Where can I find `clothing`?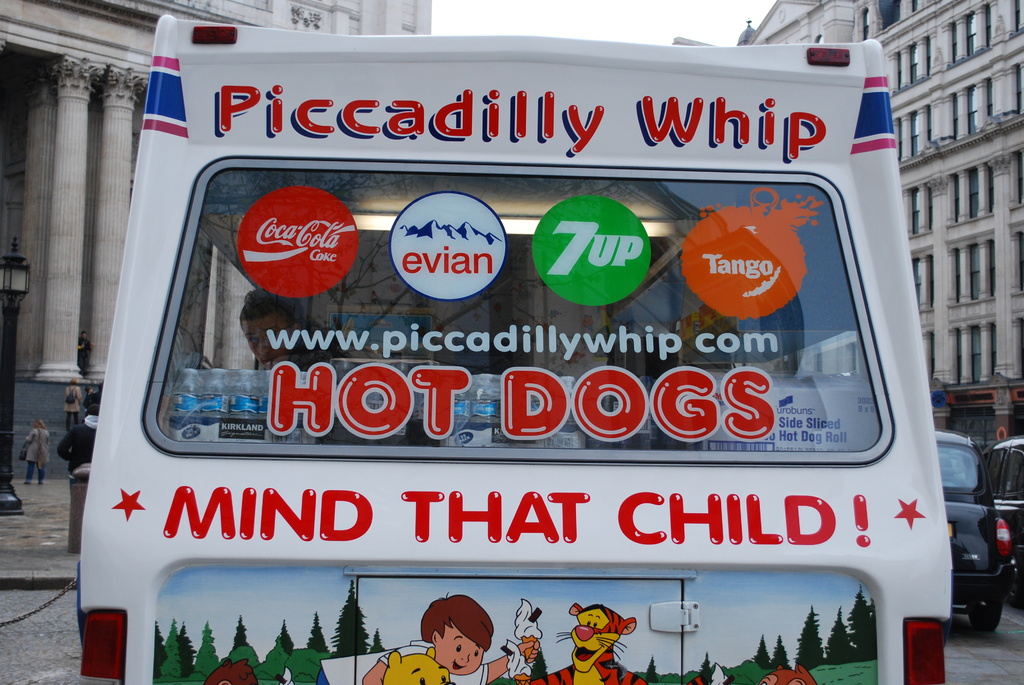
You can find it at [left=292, top=642, right=483, bottom=684].
